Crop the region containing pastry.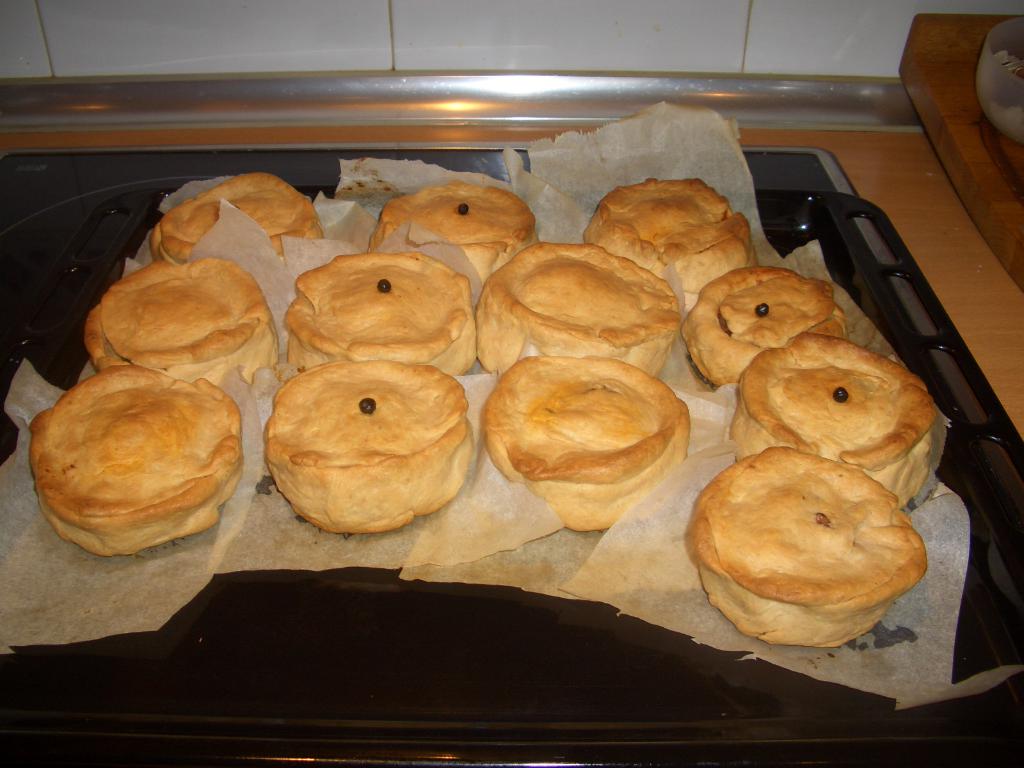
Crop region: (264, 362, 476, 534).
